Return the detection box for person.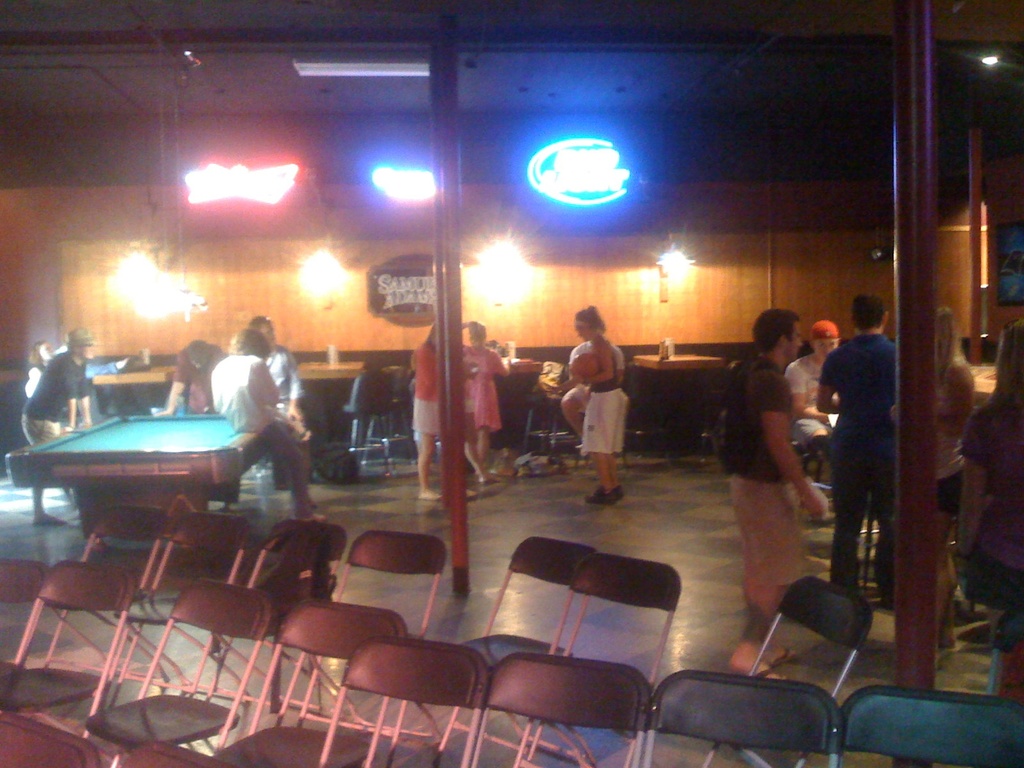
pyautogui.locateOnScreen(444, 317, 506, 484).
